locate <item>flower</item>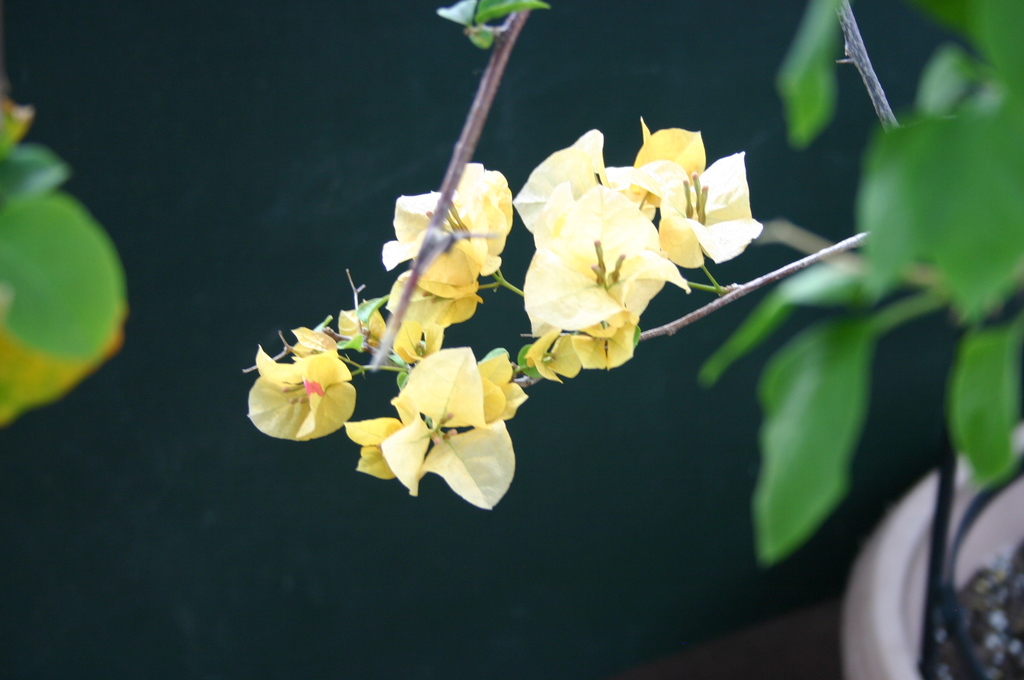
left=349, top=343, right=514, bottom=510
